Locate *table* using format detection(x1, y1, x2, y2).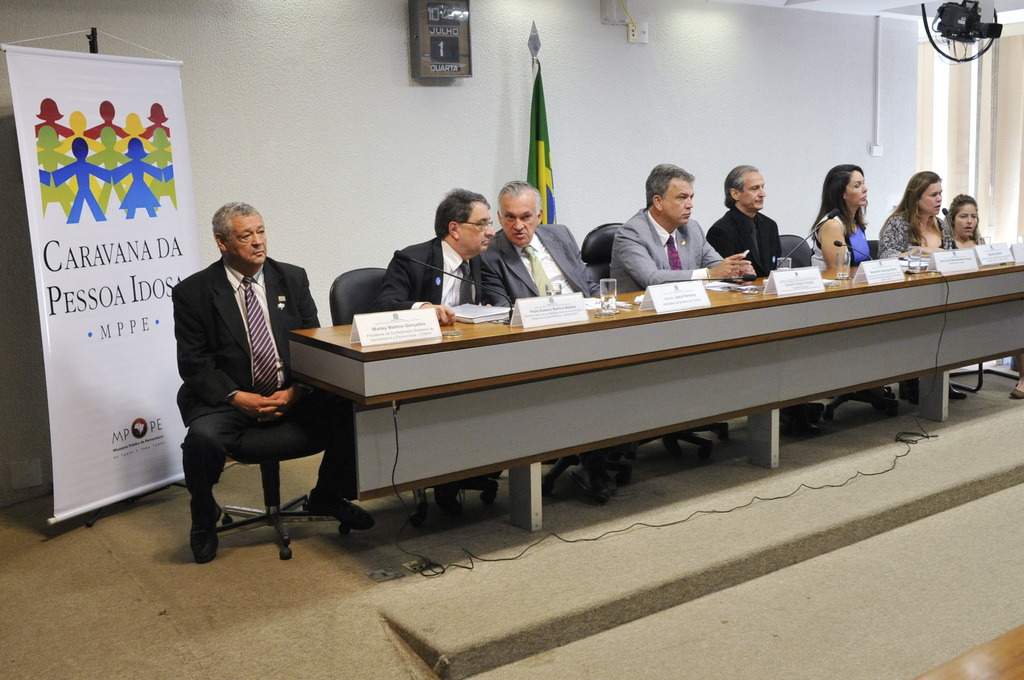
detection(227, 259, 973, 554).
